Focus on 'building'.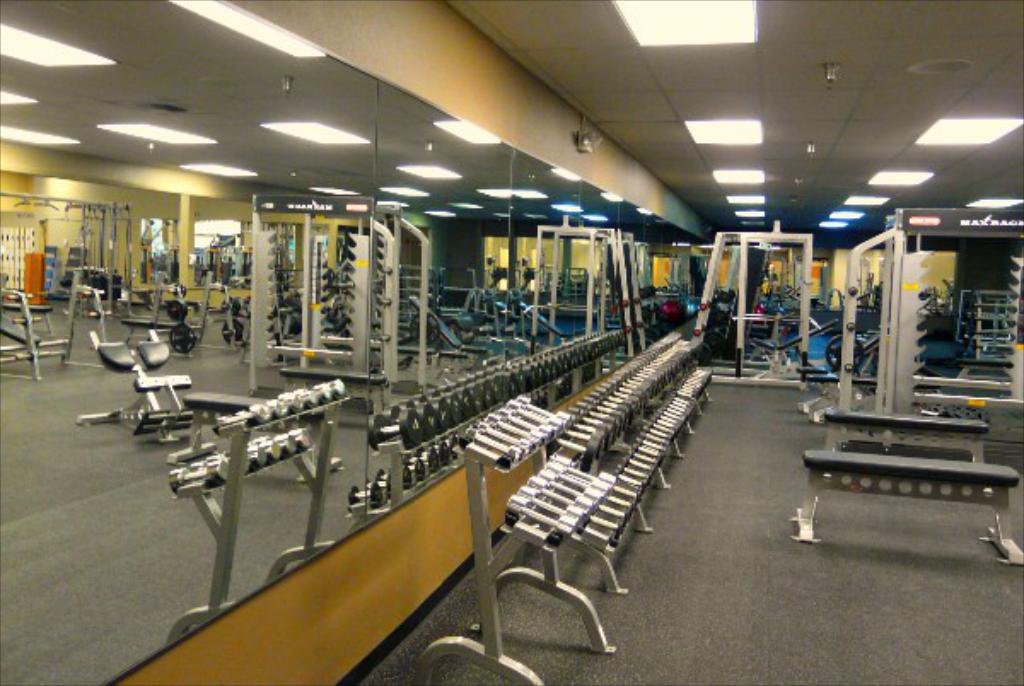
Focused at {"left": 0, "top": 0, "right": 1022, "bottom": 684}.
